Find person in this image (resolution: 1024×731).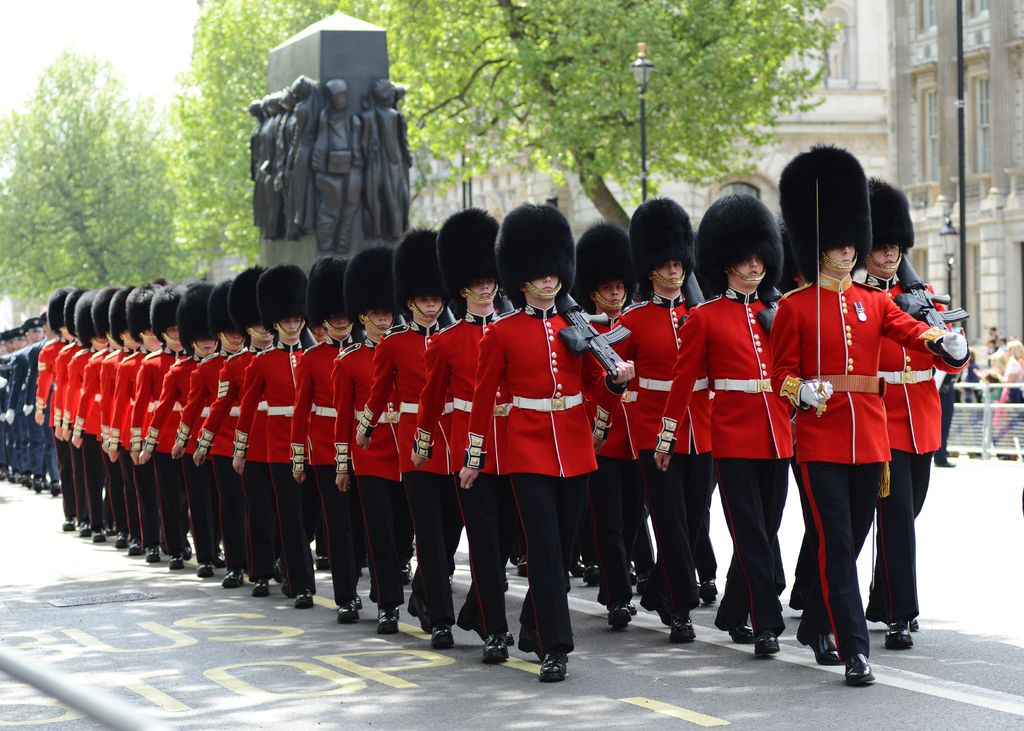
<bbox>354, 223, 452, 648</bbox>.
